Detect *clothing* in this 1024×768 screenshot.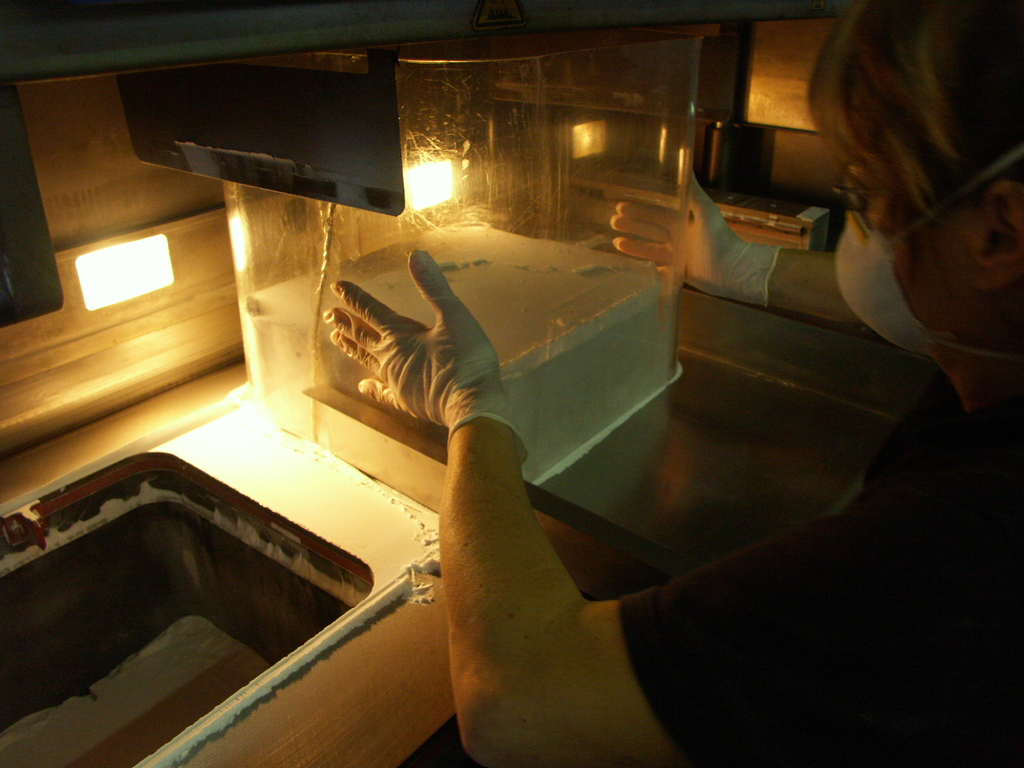
Detection: (x1=618, y1=411, x2=1023, y2=767).
